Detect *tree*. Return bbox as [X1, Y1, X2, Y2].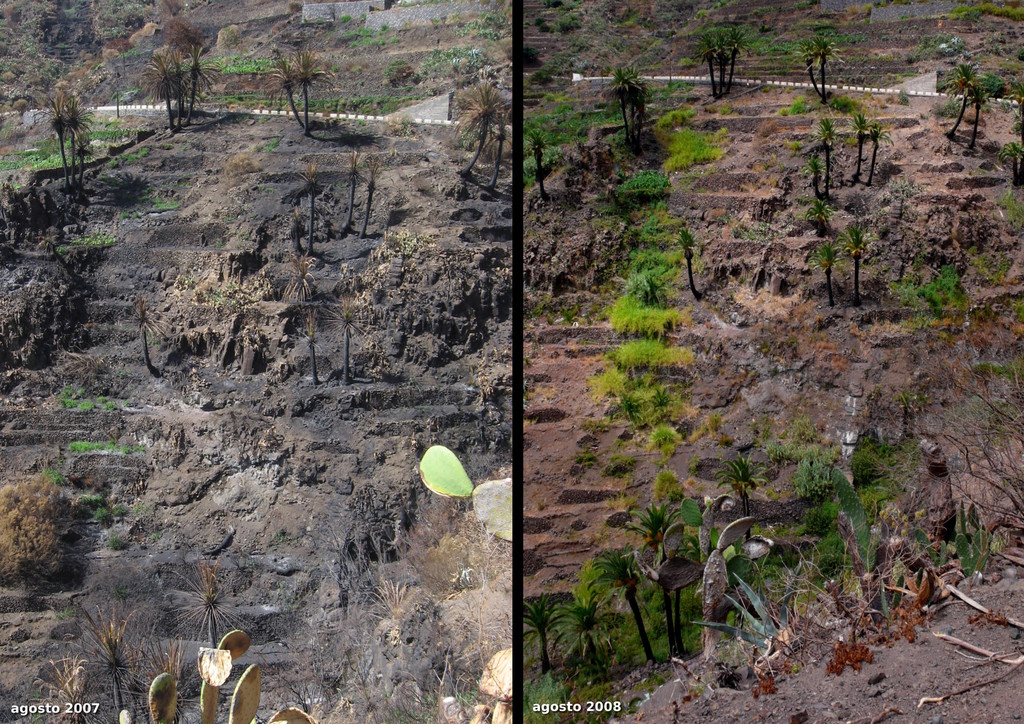
[556, 597, 626, 678].
